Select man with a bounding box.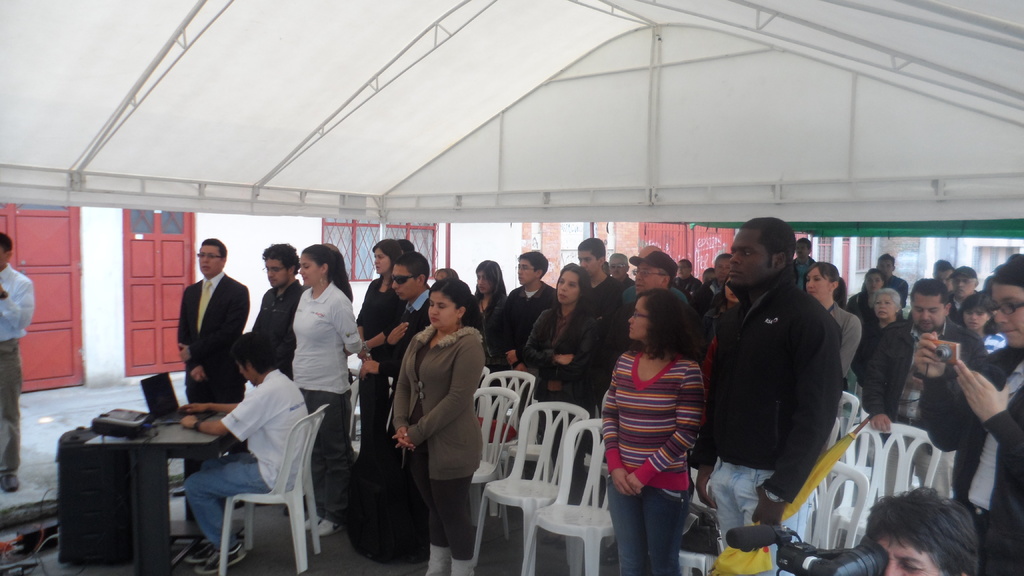
<box>251,242,305,376</box>.
